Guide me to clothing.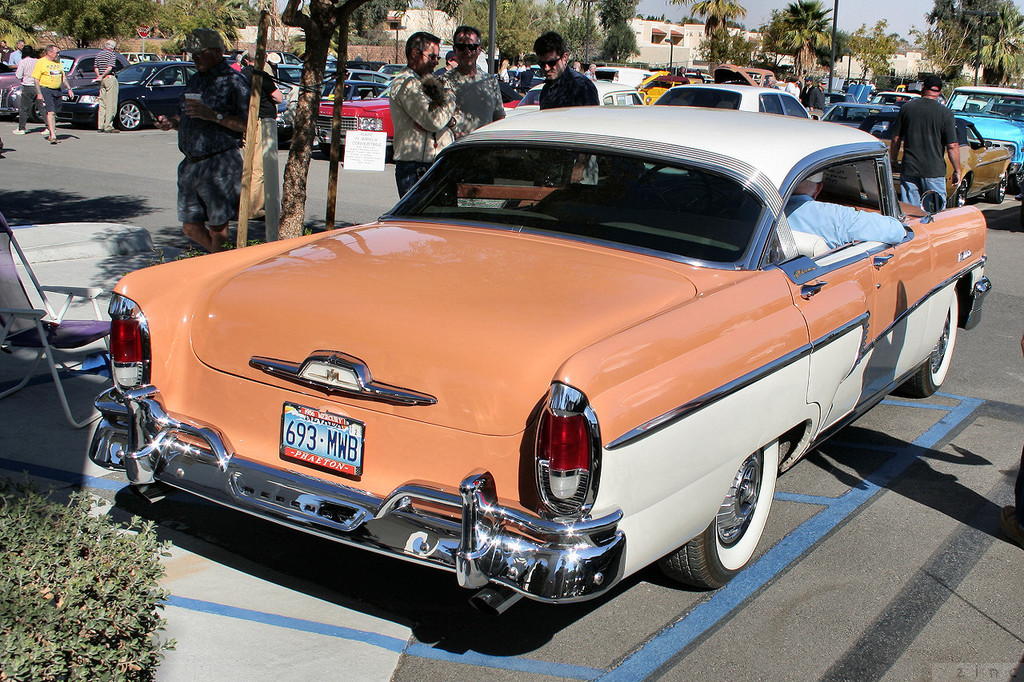
Guidance: region(94, 48, 118, 130).
